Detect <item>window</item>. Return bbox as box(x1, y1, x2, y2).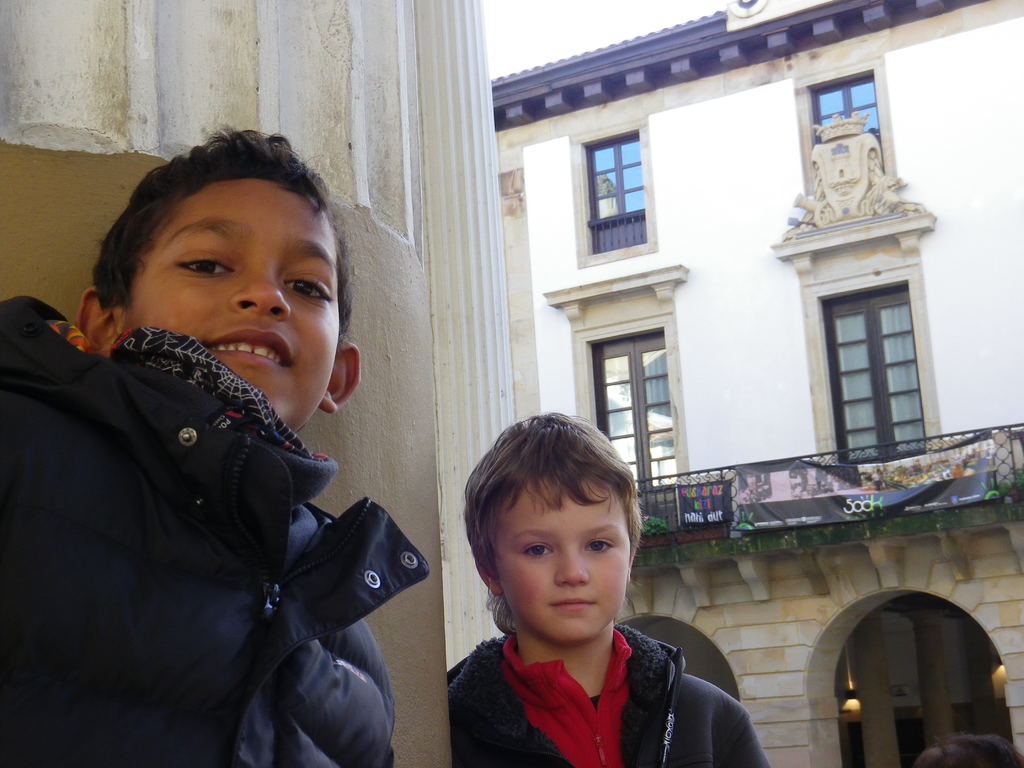
box(810, 81, 898, 175).
